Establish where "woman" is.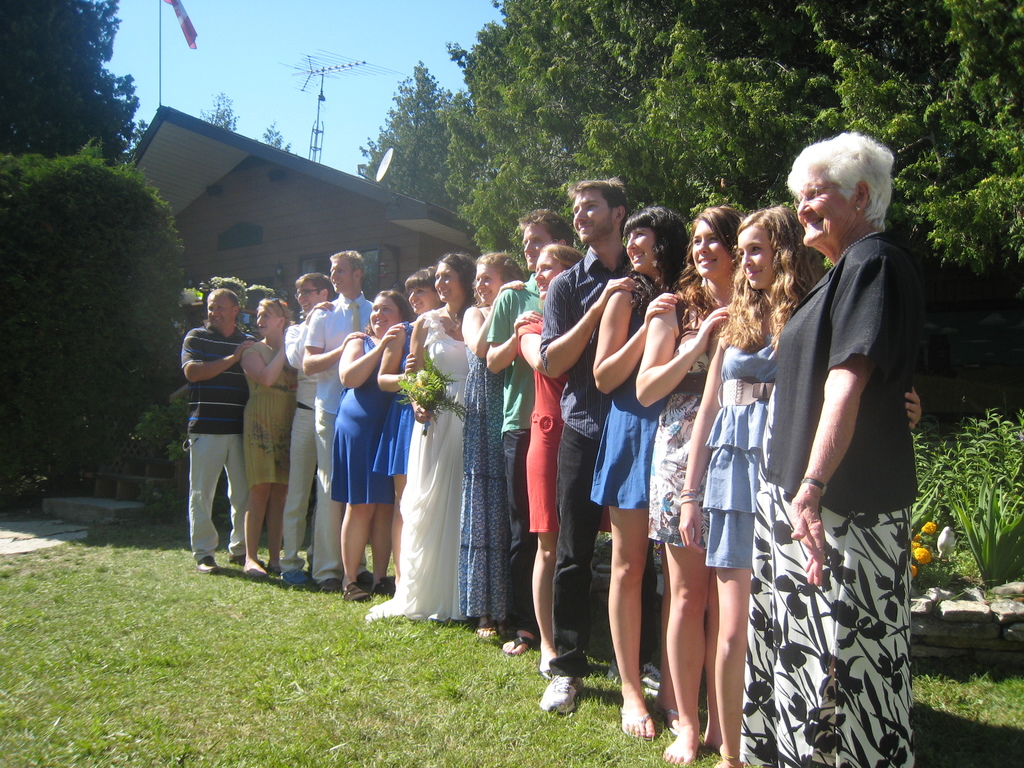
Established at [509,243,573,675].
